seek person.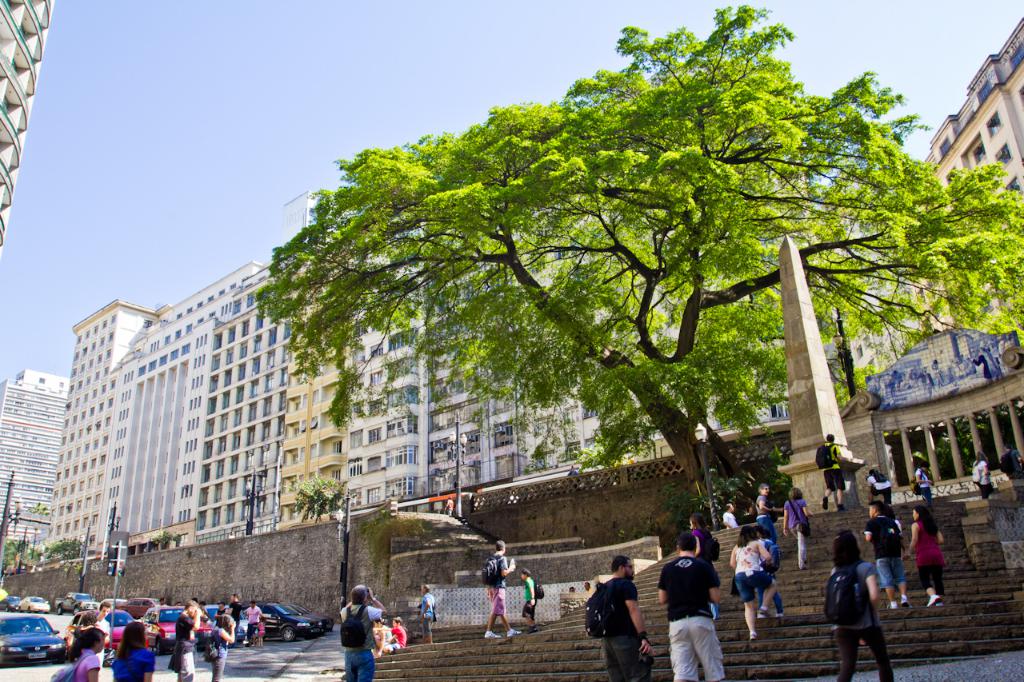
detection(337, 584, 392, 681).
